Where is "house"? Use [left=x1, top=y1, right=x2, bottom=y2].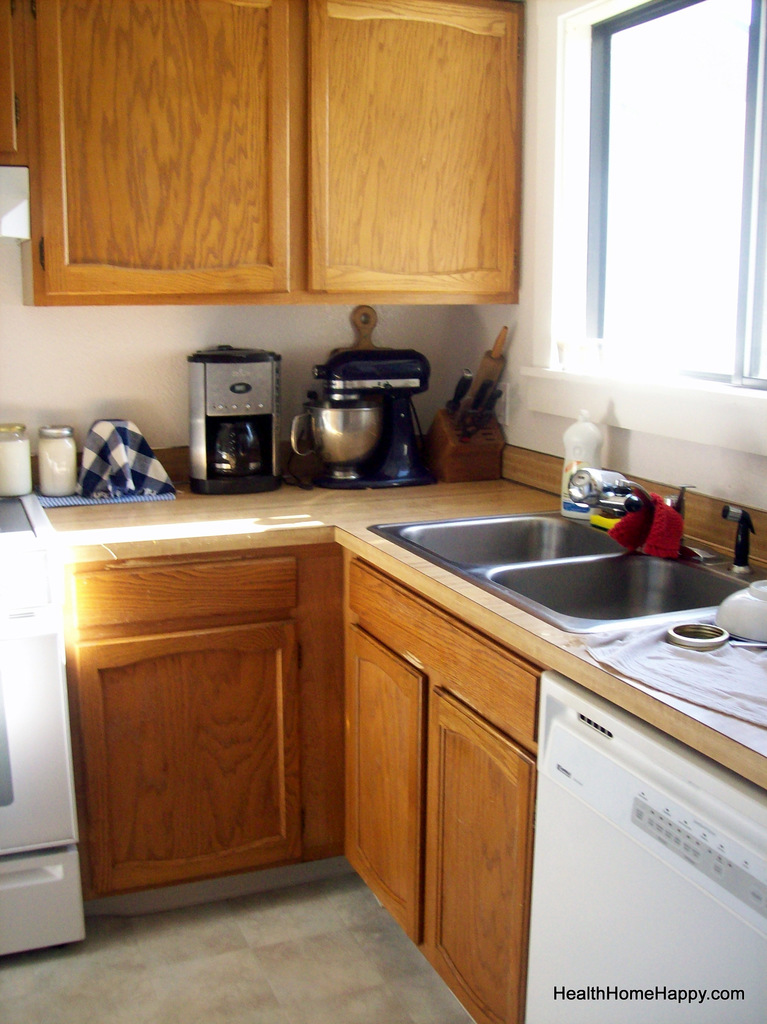
[left=0, top=0, right=766, bottom=1023].
